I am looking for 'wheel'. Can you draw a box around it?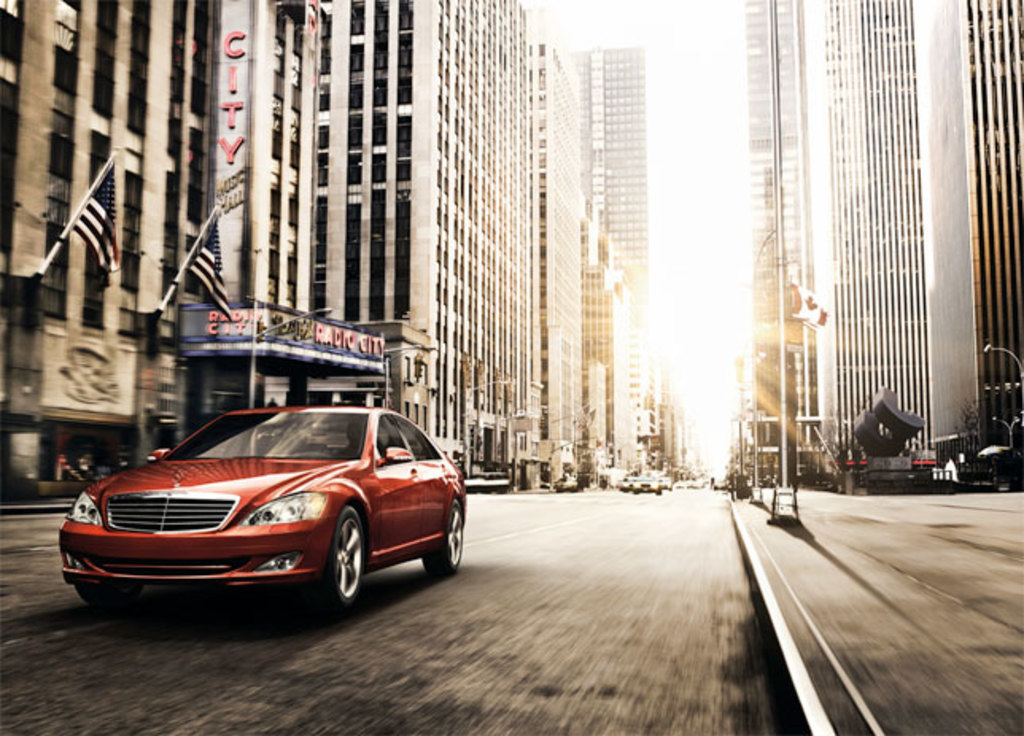
Sure, the bounding box is {"left": 302, "top": 512, "right": 359, "bottom": 622}.
